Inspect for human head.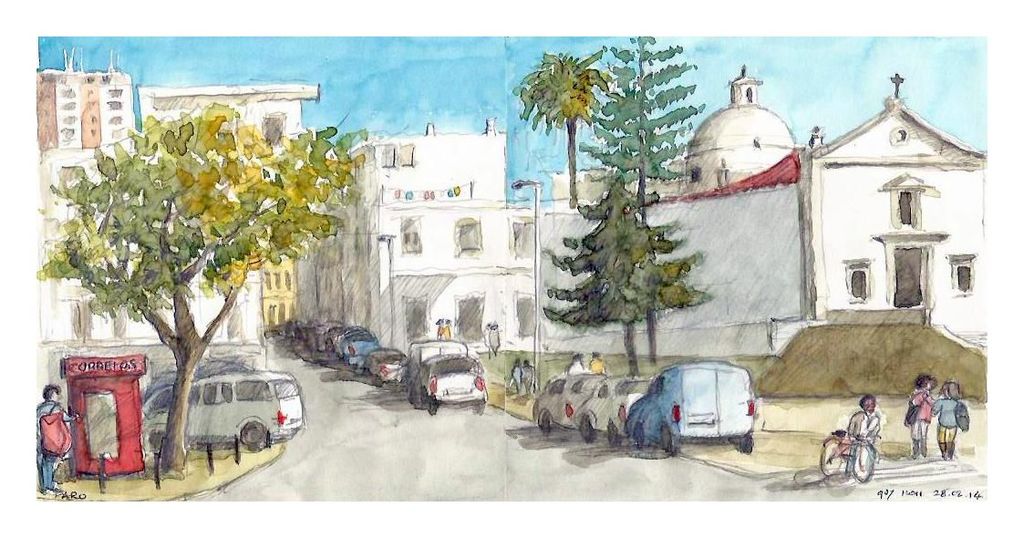
Inspection: (left=858, top=395, right=874, bottom=414).
